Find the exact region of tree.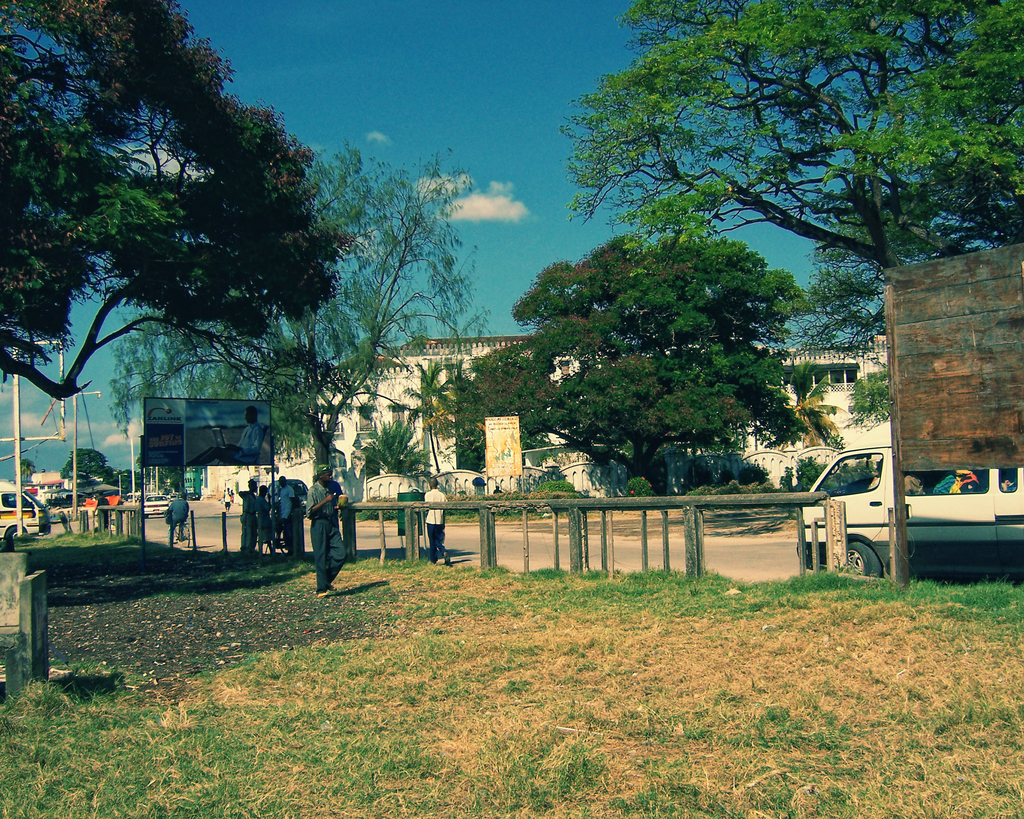
Exact region: <bbox>559, 0, 1023, 301</bbox>.
